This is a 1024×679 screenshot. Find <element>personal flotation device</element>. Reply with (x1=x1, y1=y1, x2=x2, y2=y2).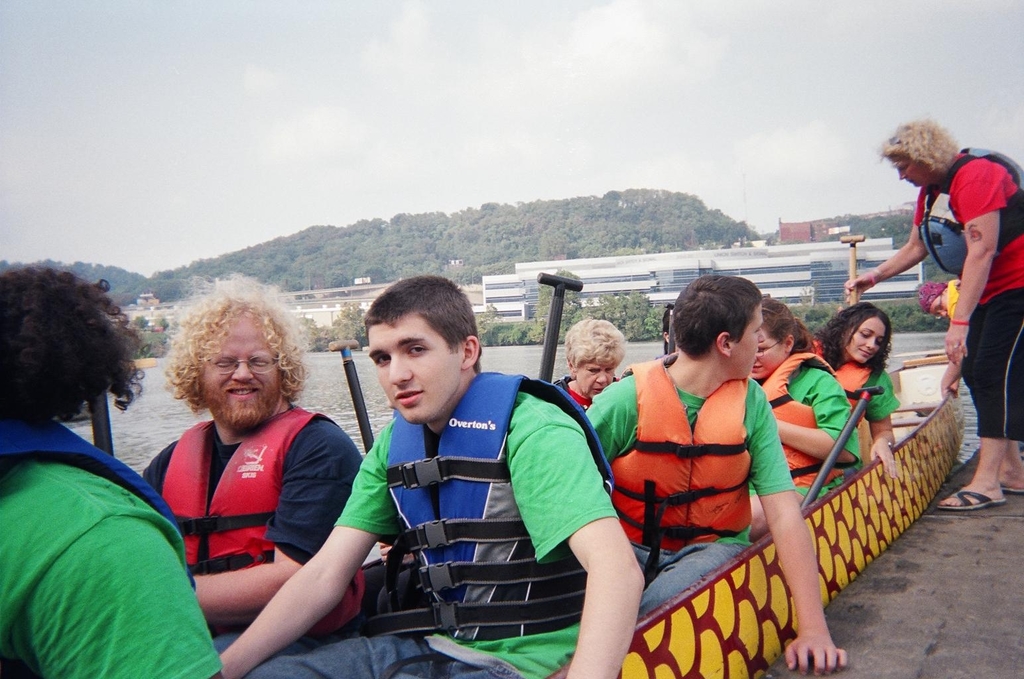
(x1=604, y1=355, x2=748, y2=581).
